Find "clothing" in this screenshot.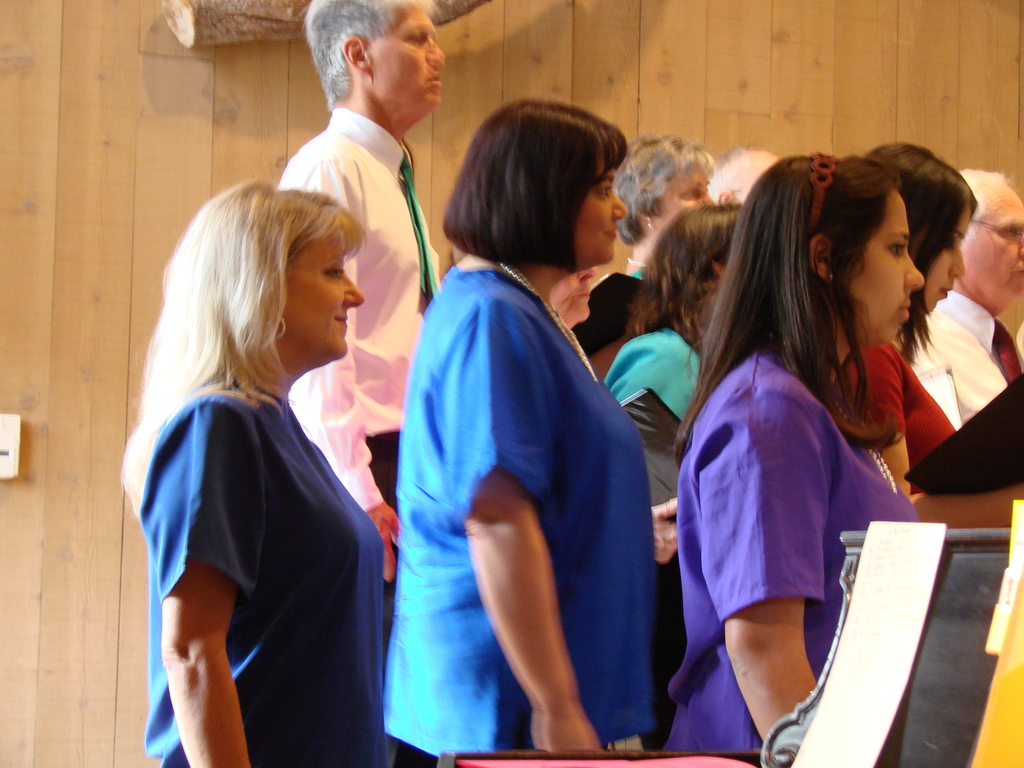
The bounding box for "clothing" is 277:106:442:515.
